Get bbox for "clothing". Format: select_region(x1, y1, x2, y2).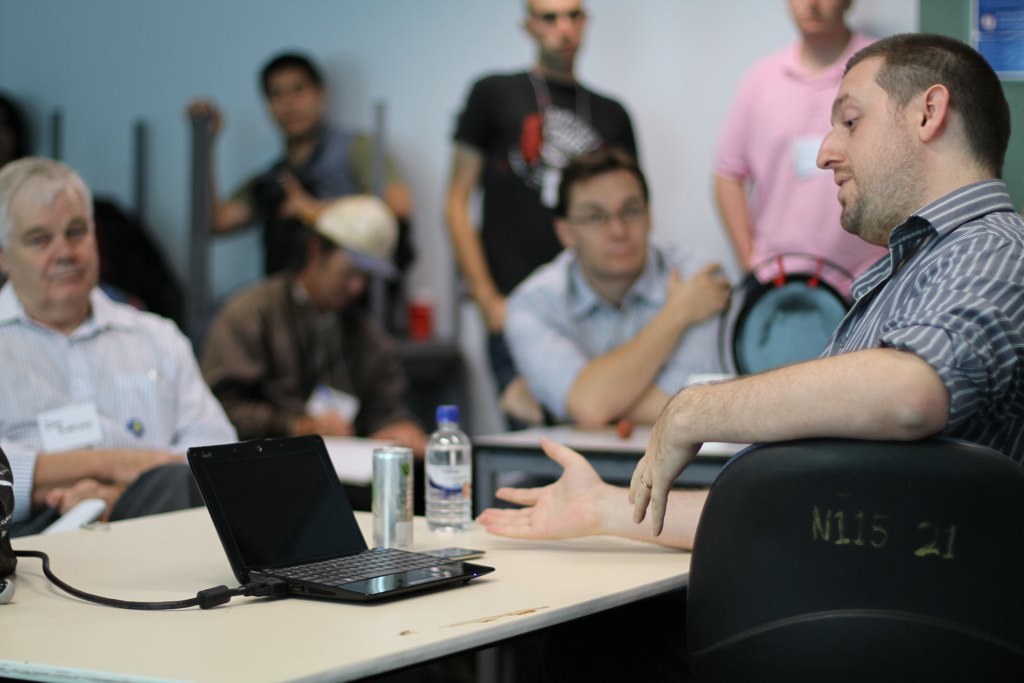
select_region(817, 174, 1023, 461).
